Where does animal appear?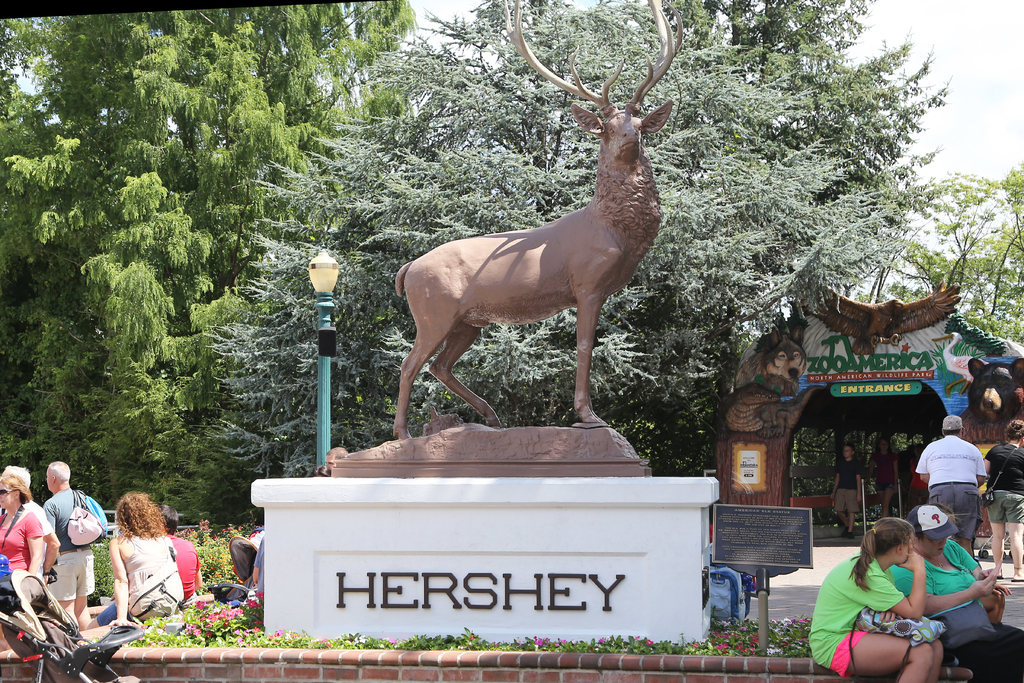
Appears at bbox=[959, 356, 1023, 539].
